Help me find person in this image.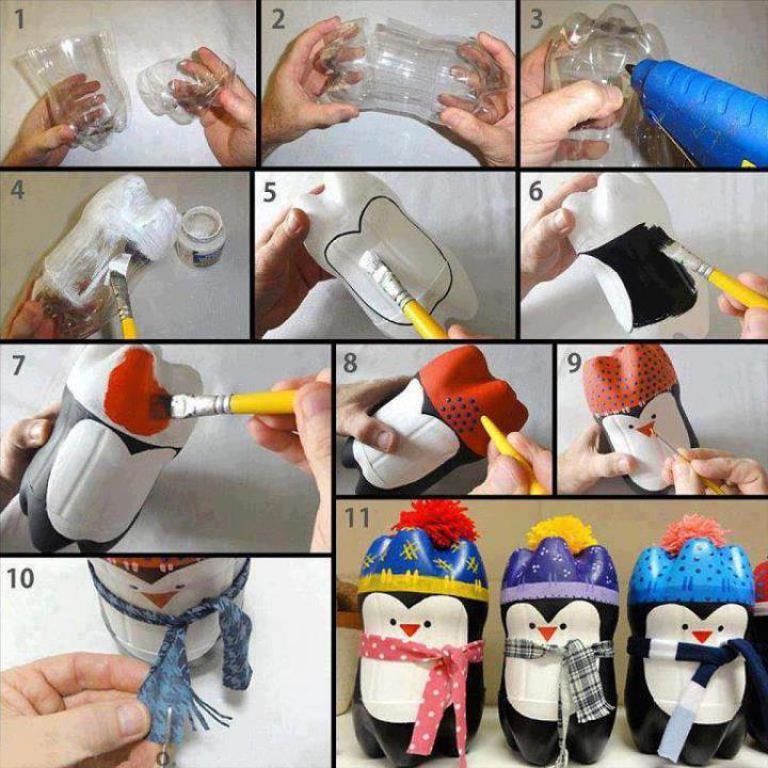
Found it: crop(252, 181, 340, 340).
